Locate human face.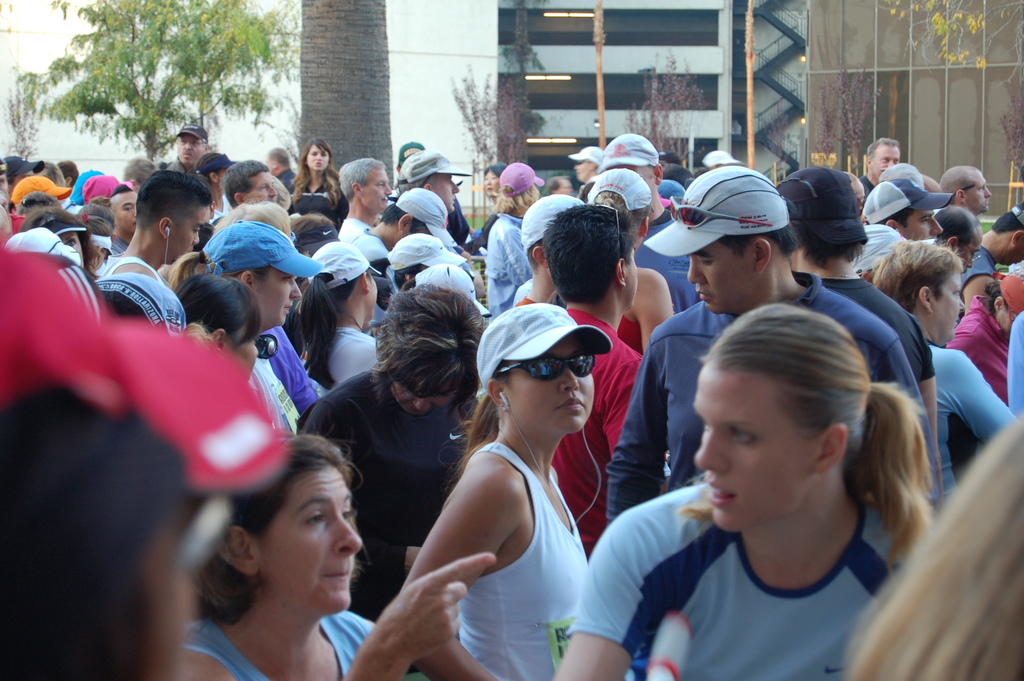
Bounding box: (x1=965, y1=179, x2=990, y2=209).
